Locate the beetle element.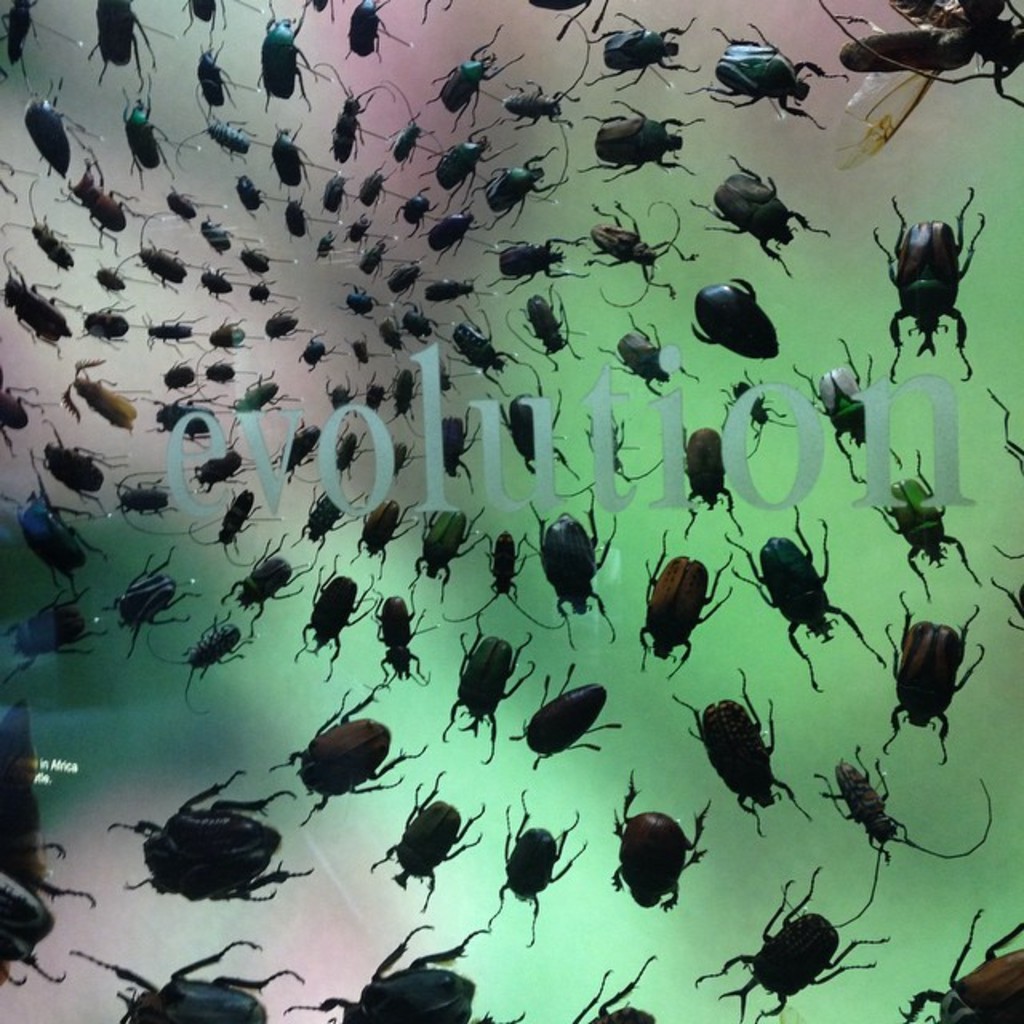
Element bbox: [74, 0, 179, 88].
